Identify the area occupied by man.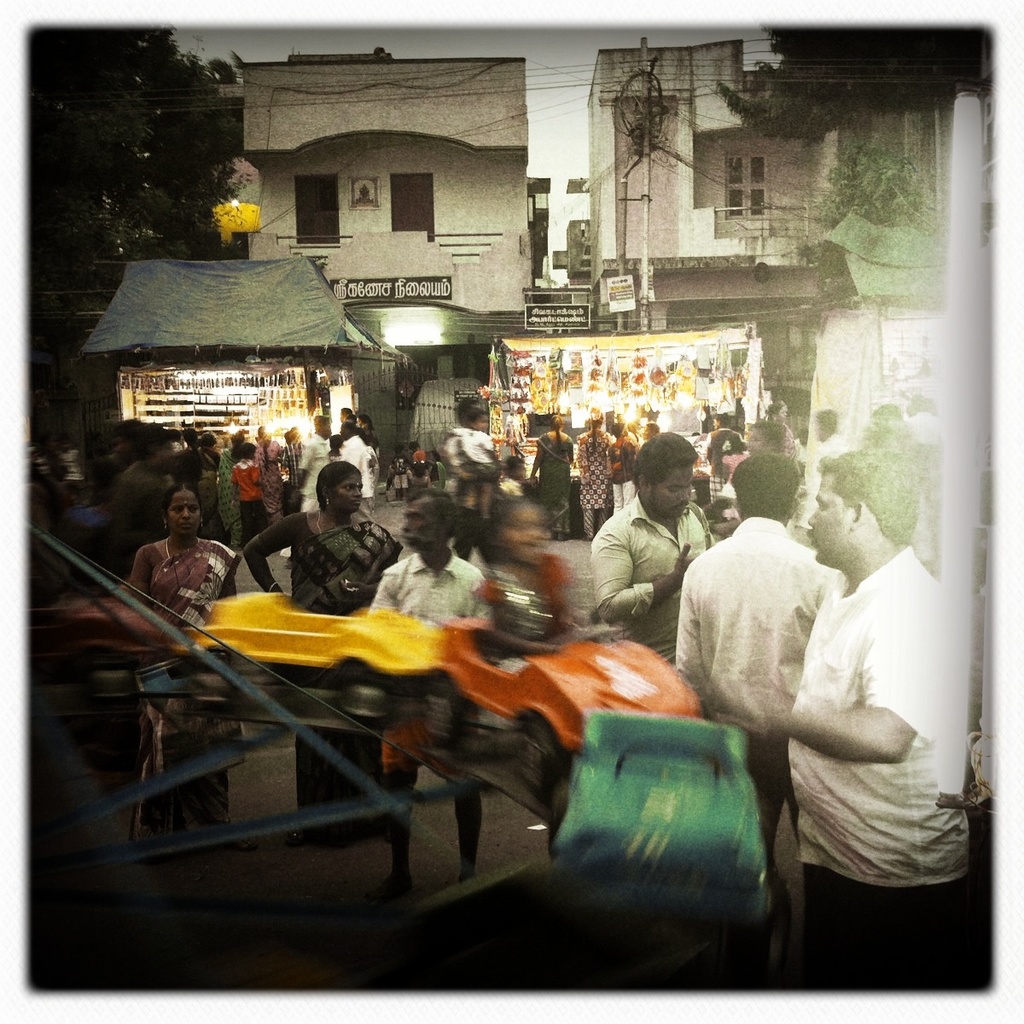
Area: rect(275, 415, 339, 564).
